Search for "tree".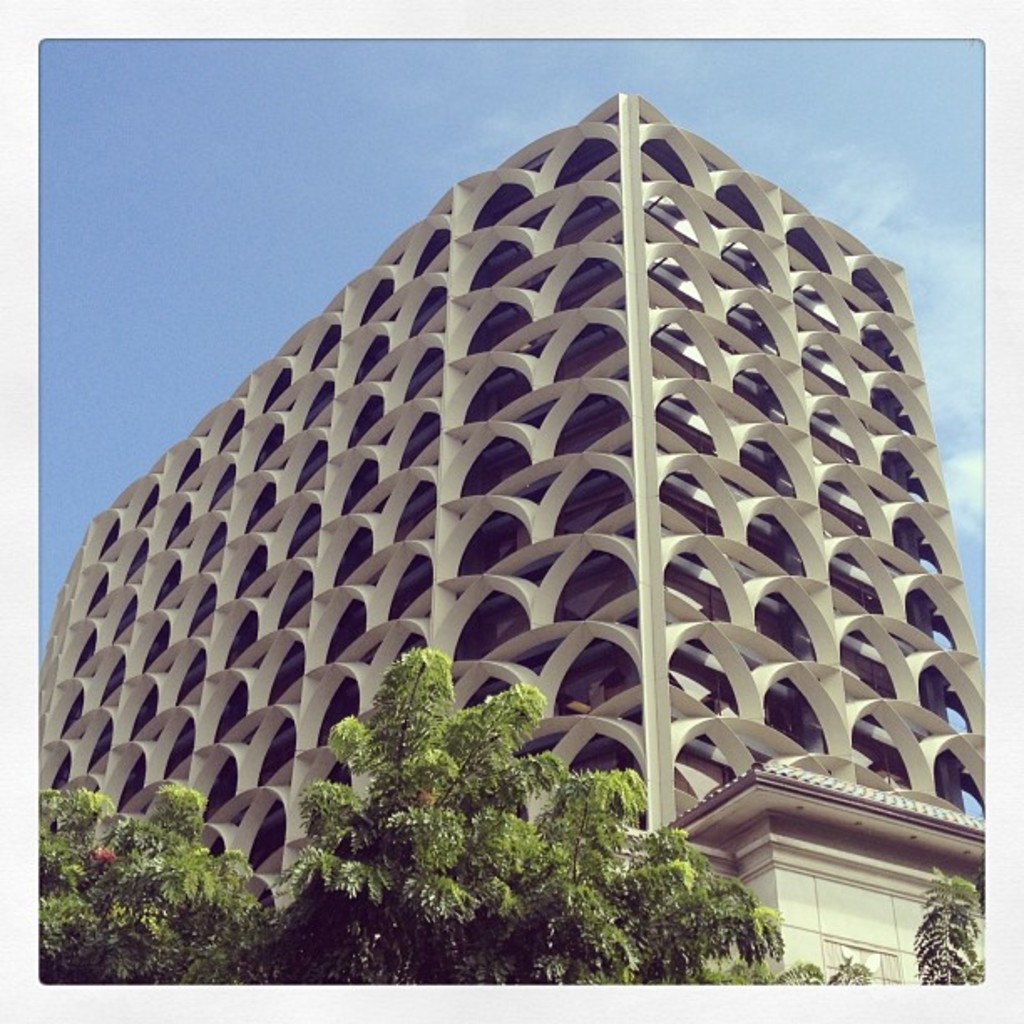
Found at pyautogui.locateOnScreen(38, 643, 982, 982).
